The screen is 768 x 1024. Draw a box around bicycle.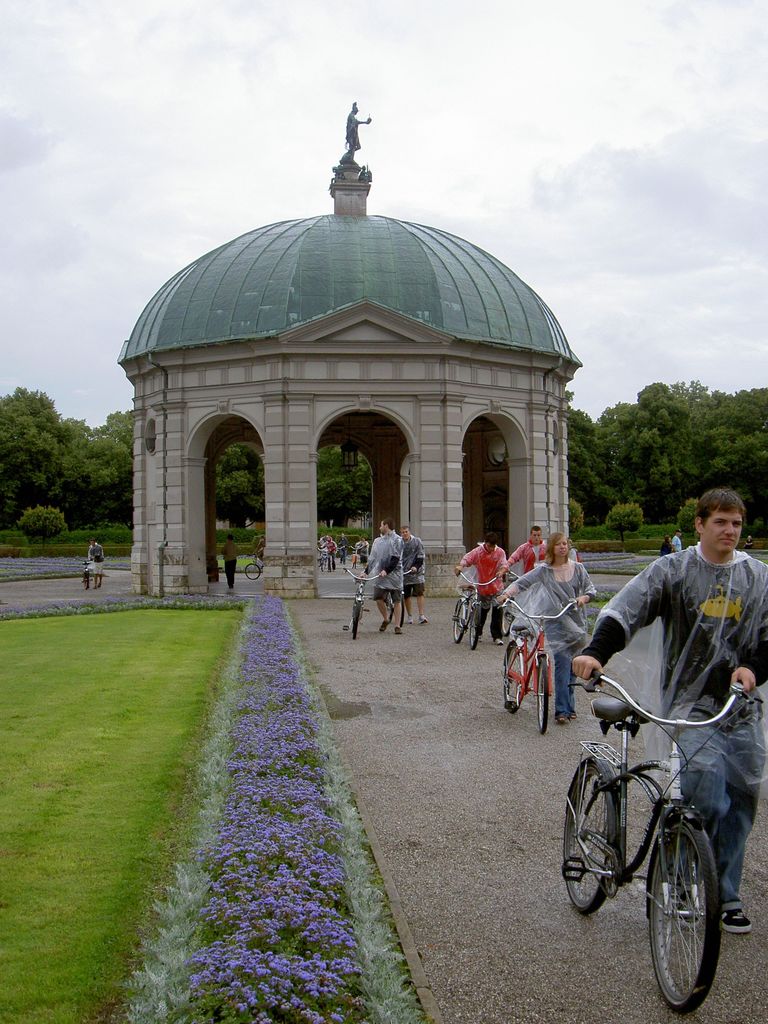
(left=455, top=573, right=499, bottom=650).
